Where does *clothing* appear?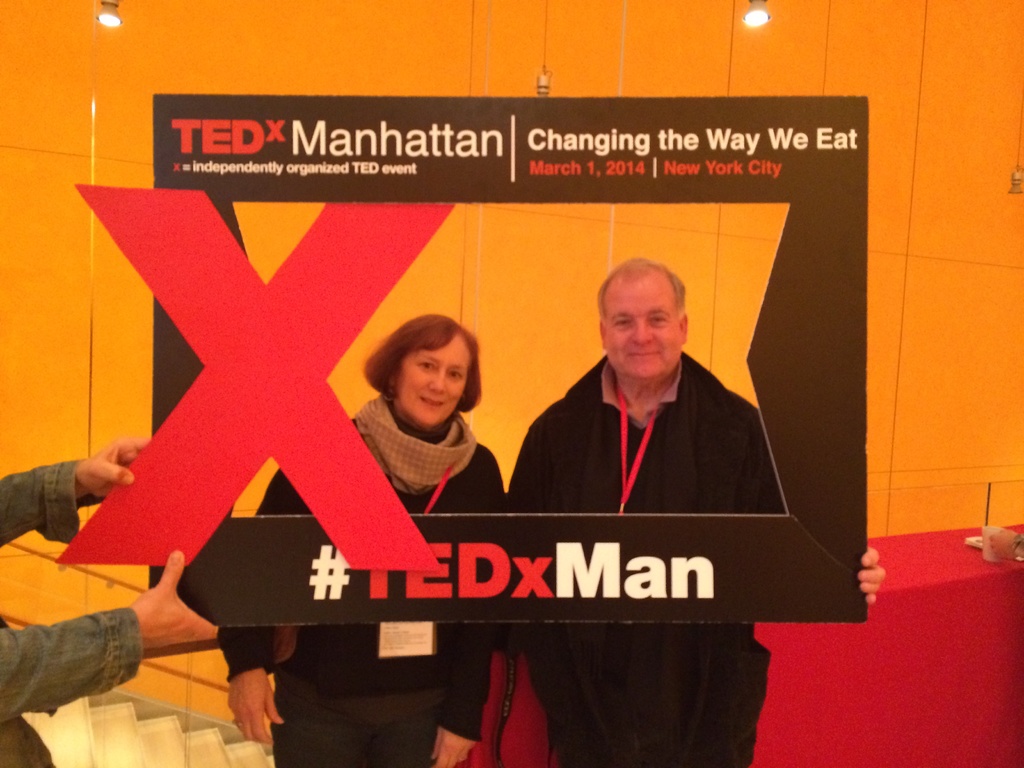
Appears at BBox(499, 358, 788, 767).
